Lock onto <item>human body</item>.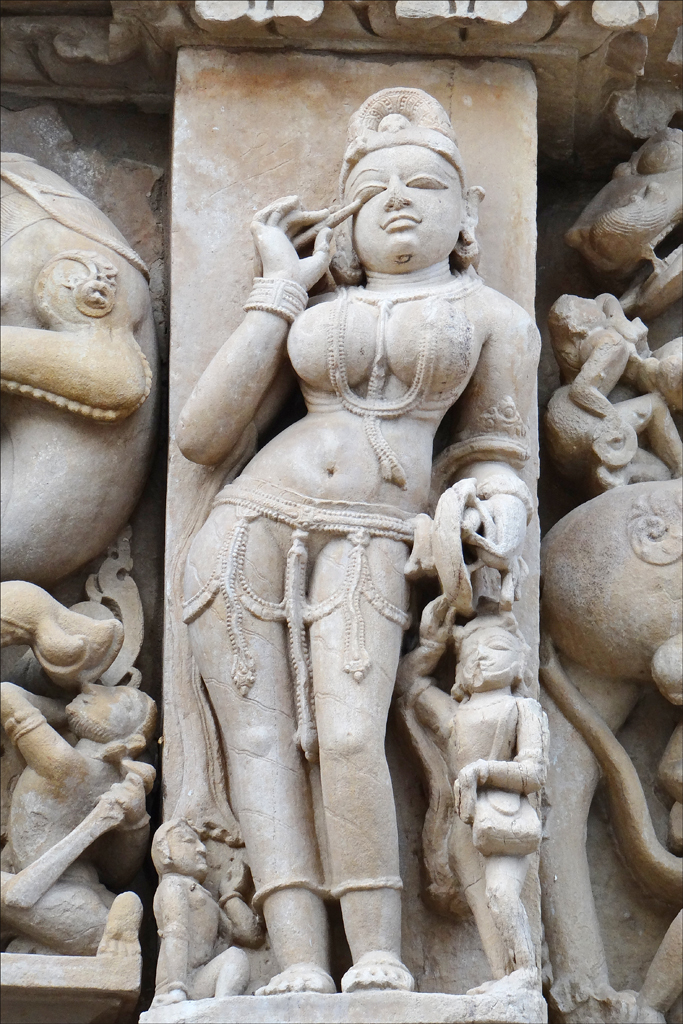
Locked: bbox(0, 678, 138, 962).
